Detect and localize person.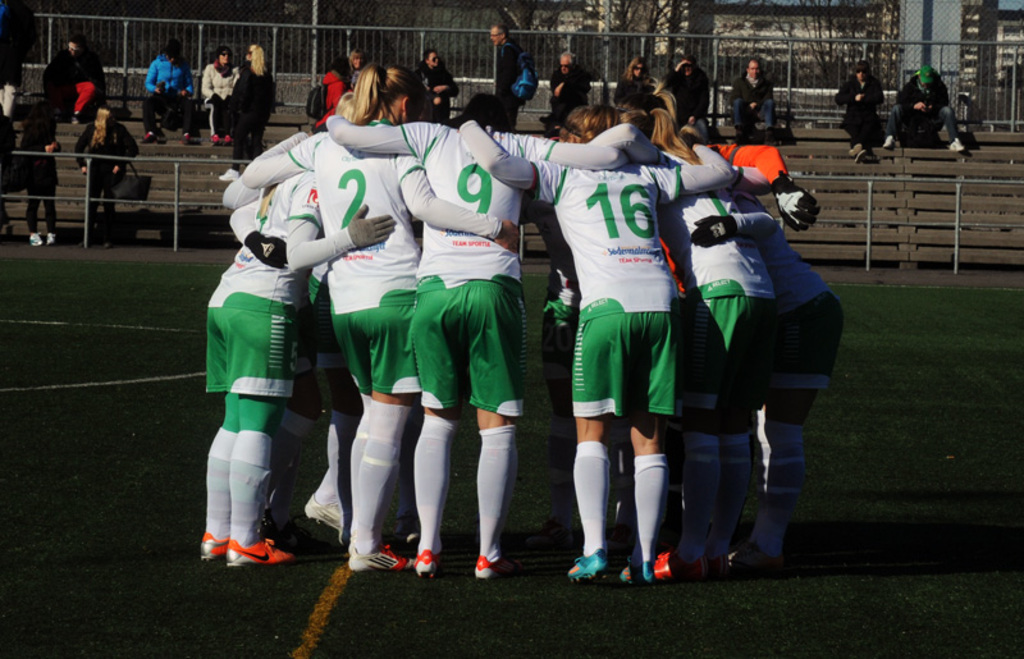
Localized at bbox(838, 63, 883, 156).
